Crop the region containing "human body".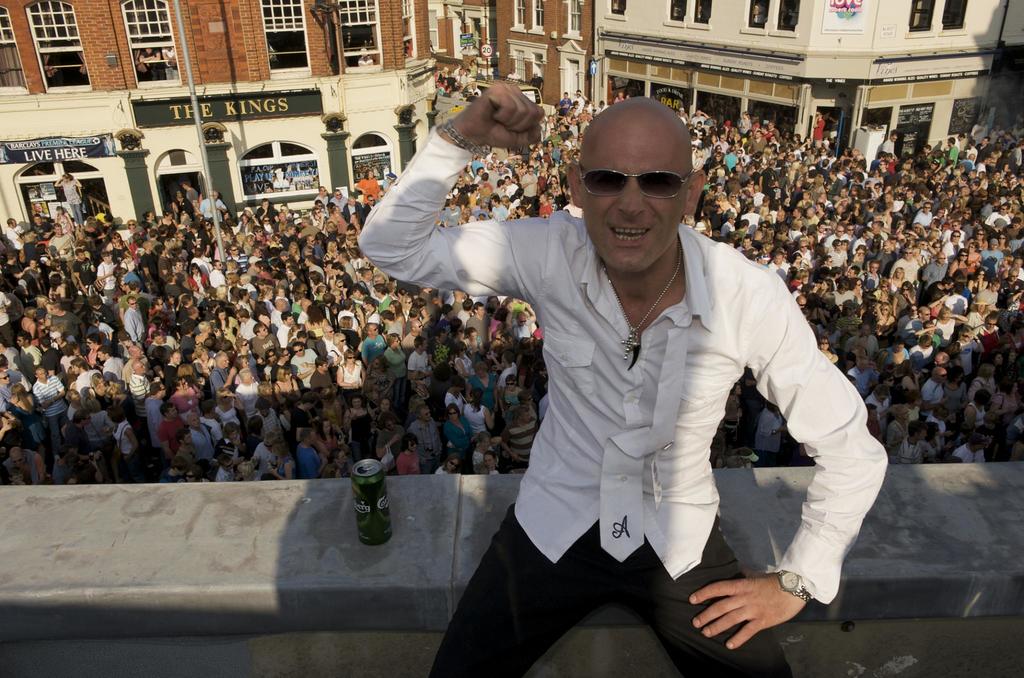
Crop region: [x1=54, y1=333, x2=70, y2=353].
